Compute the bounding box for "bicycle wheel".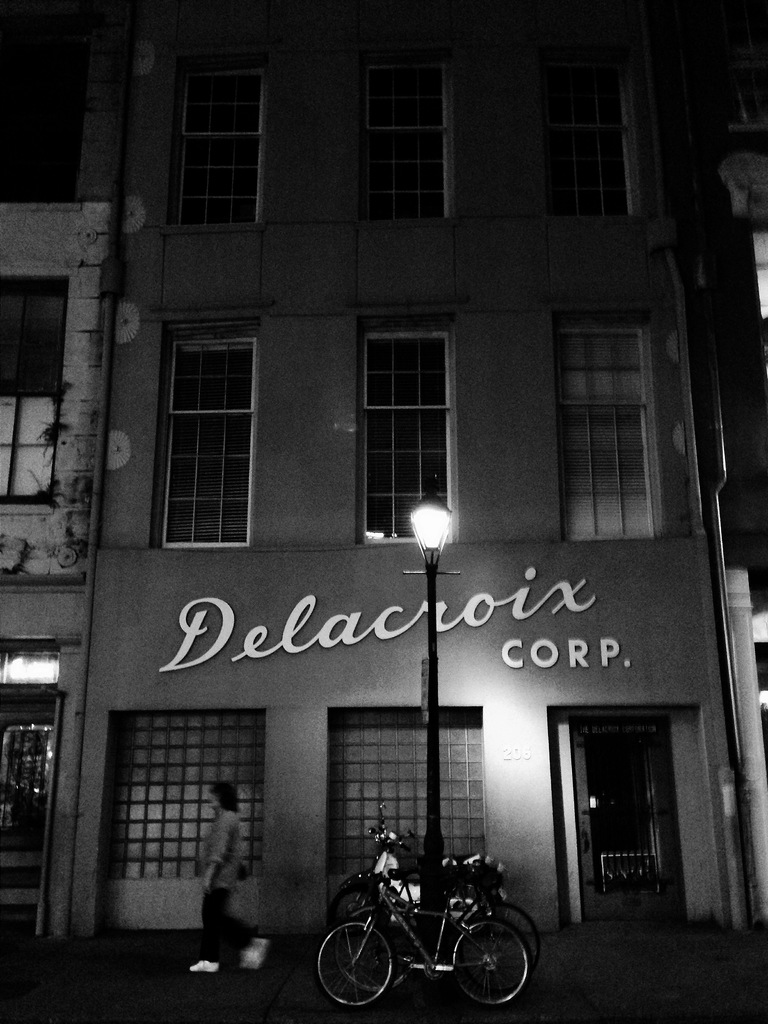
locate(324, 908, 426, 1004).
